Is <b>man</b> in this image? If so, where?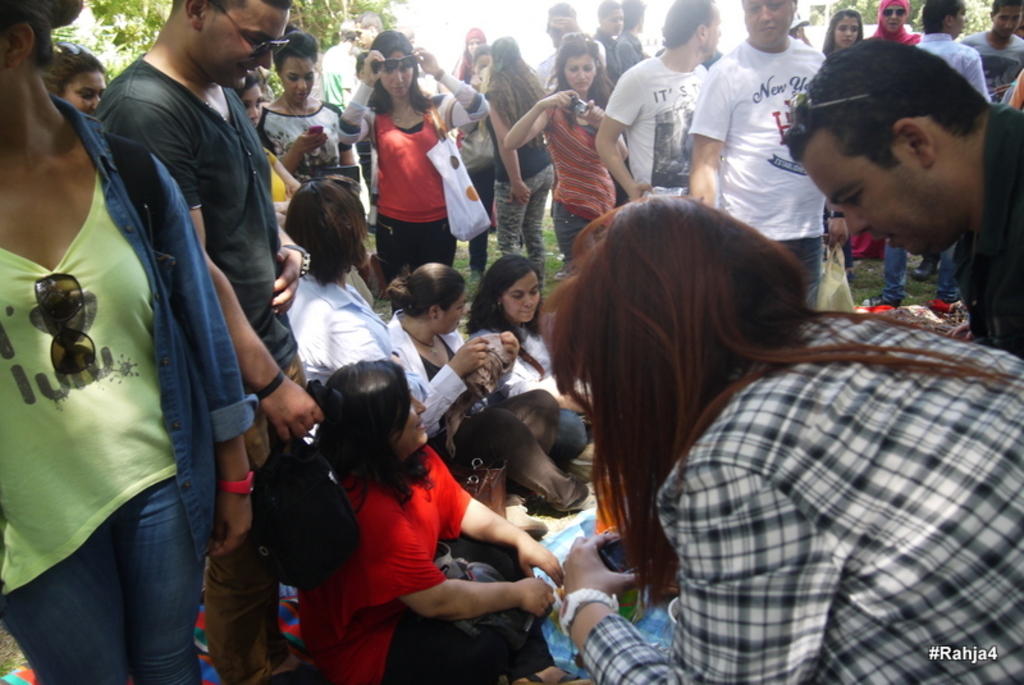
Yes, at Rect(773, 33, 1023, 373).
